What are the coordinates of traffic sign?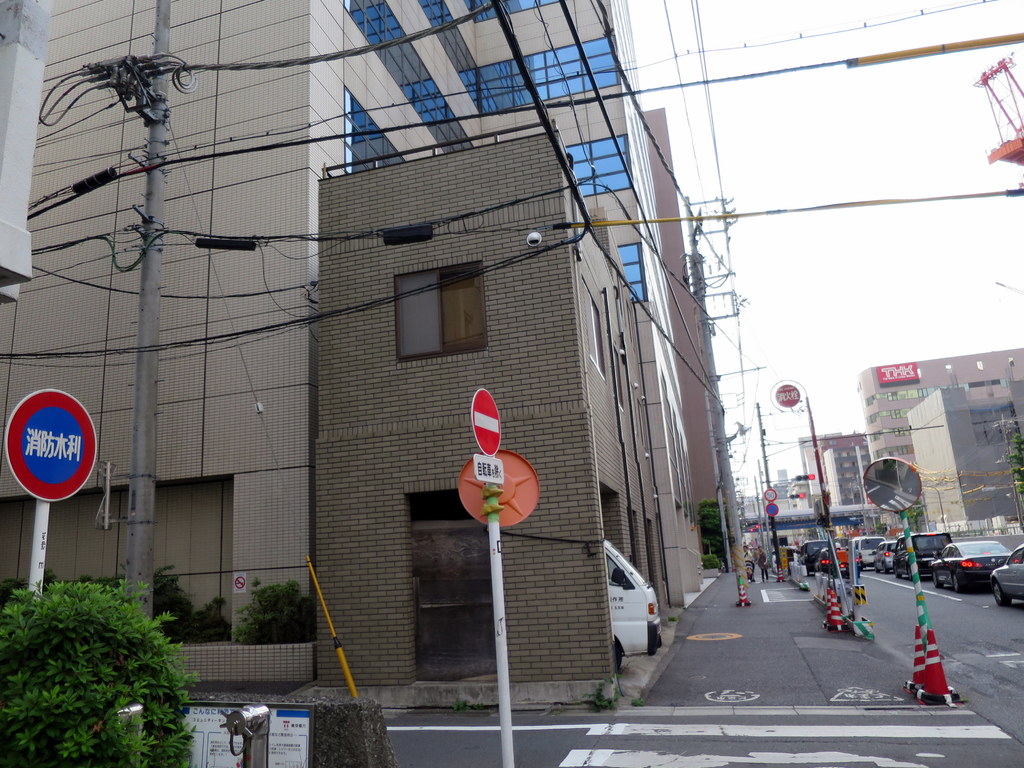
crop(2, 390, 96, 501).
